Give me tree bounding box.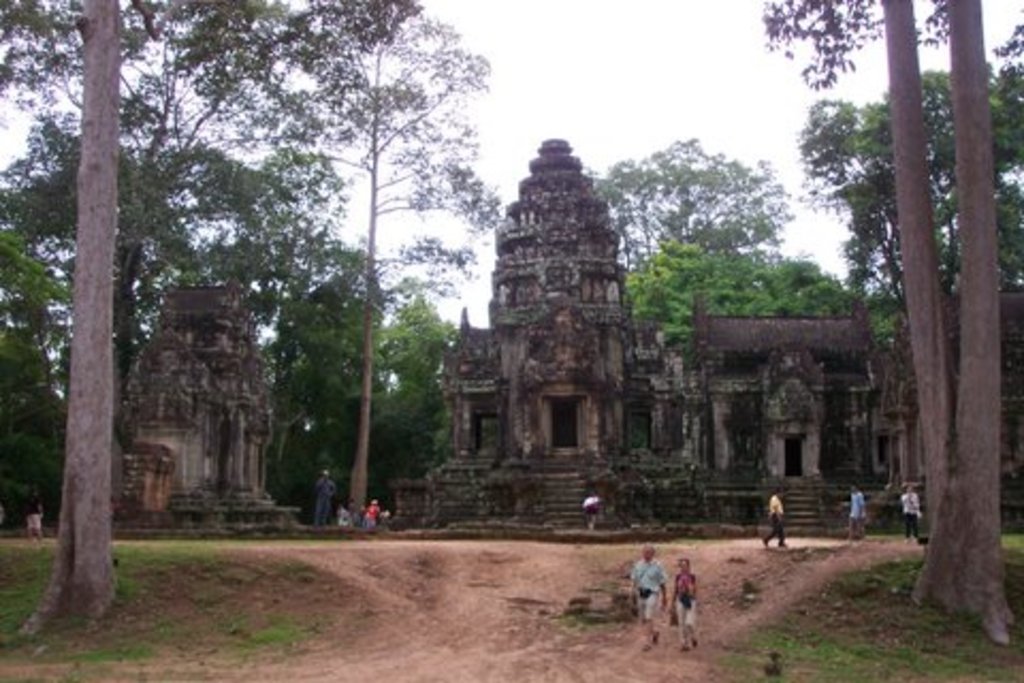
{"x1": 576, "y1": 137, "x2": 796, "y2": 271}.
